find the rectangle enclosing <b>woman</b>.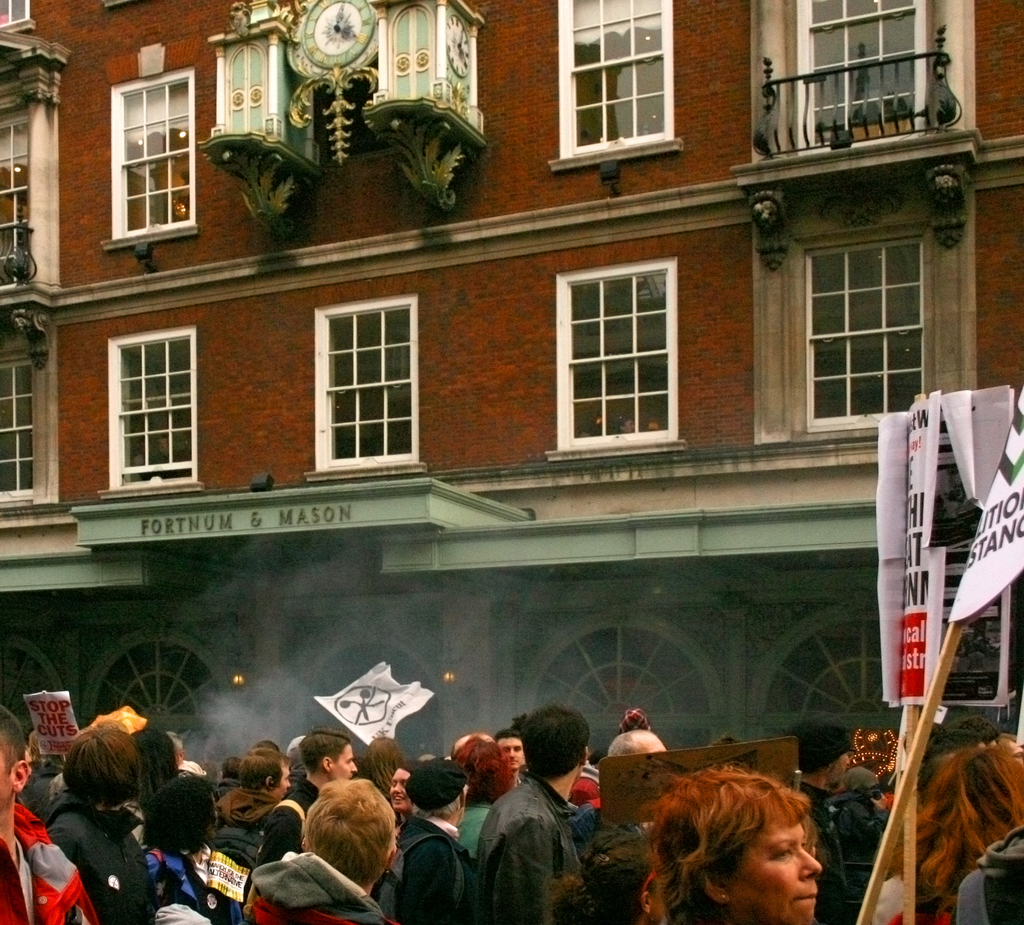
<bbox>15, 728, 68, 822</bbox>.
